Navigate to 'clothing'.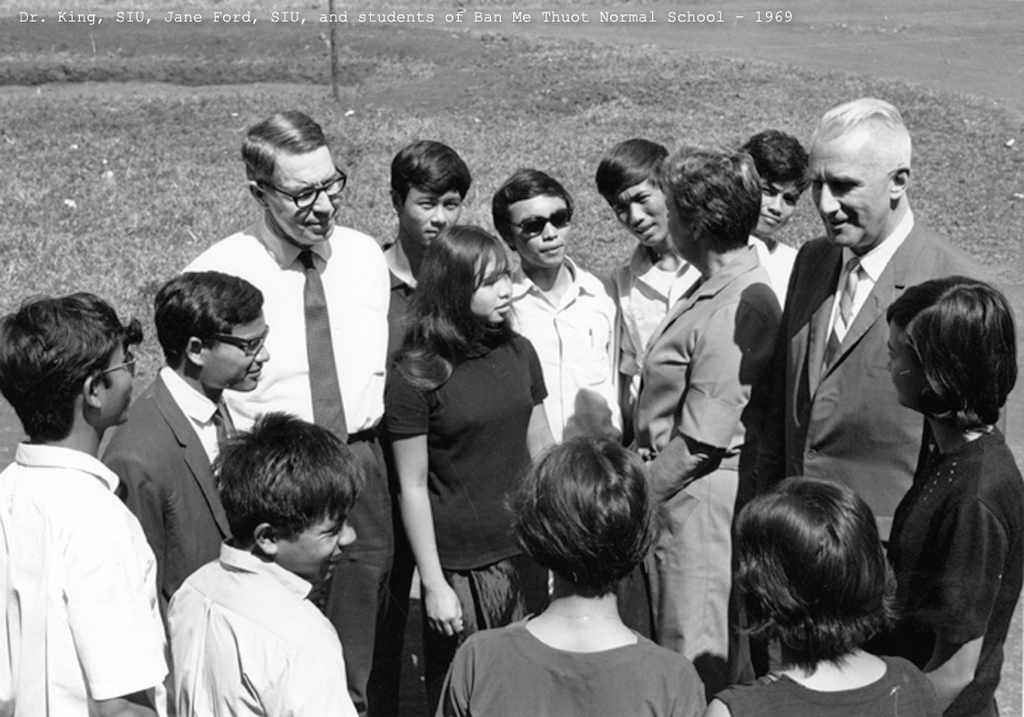
Navigation target: bbox=[440, 609, 705, 716].
